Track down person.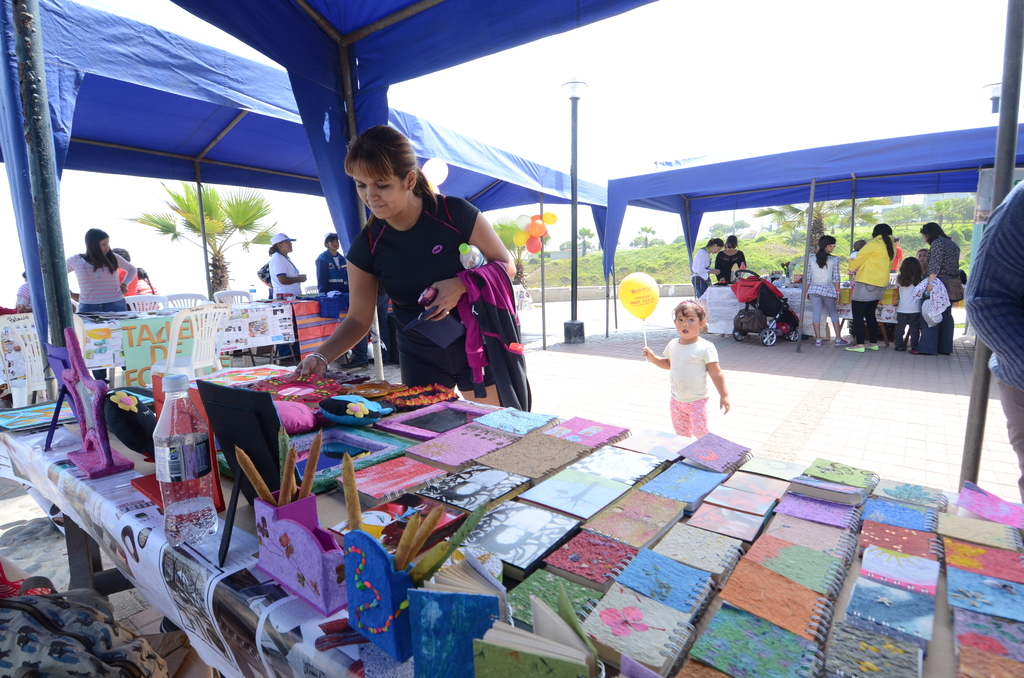
Tracked to Rect(919, 213, 968, 356).
